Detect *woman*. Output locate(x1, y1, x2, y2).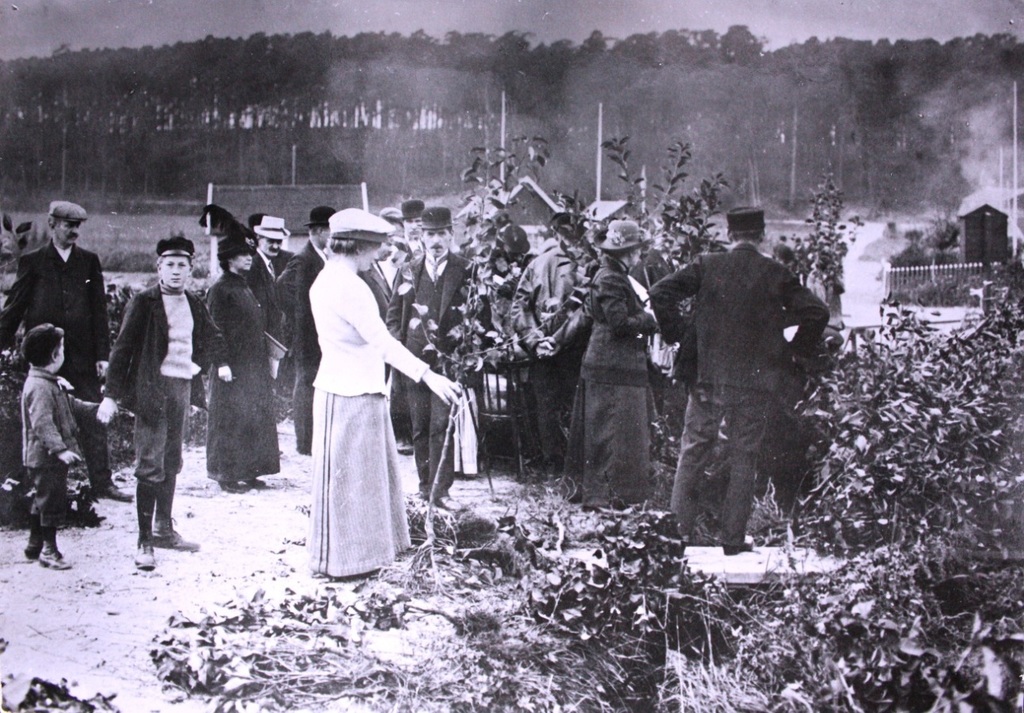
locate(554, 222, 659, 517).
